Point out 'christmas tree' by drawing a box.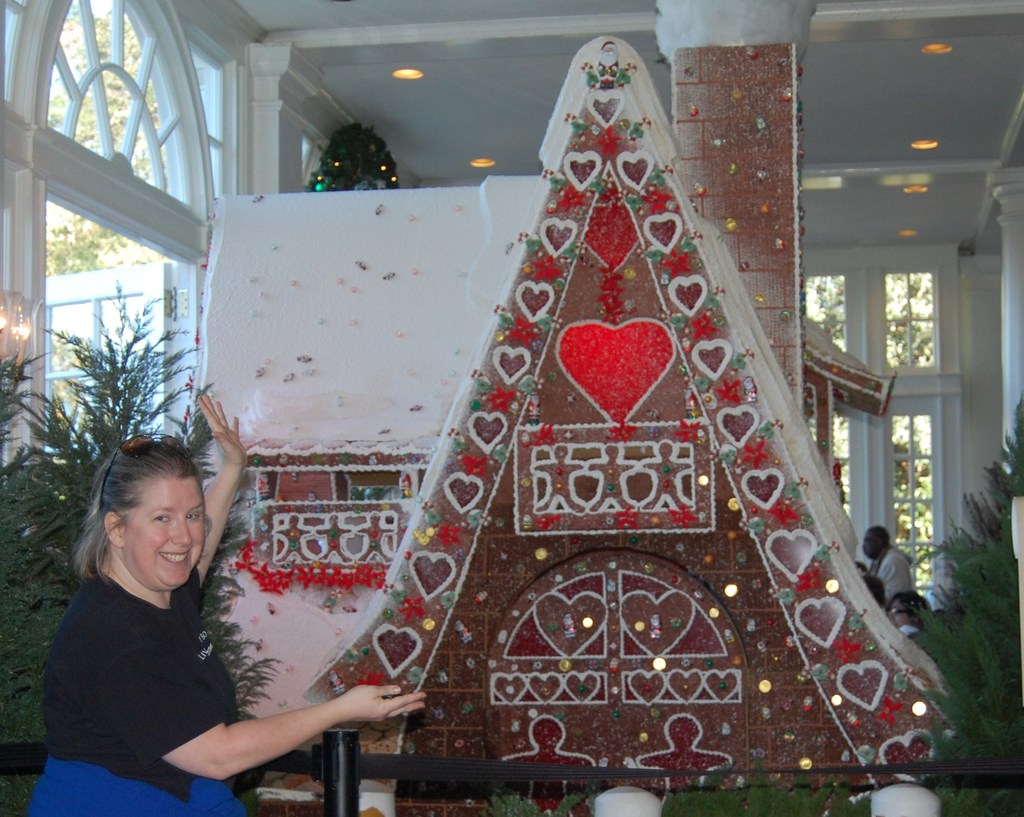
bbox(0, 271, 307, 816).
